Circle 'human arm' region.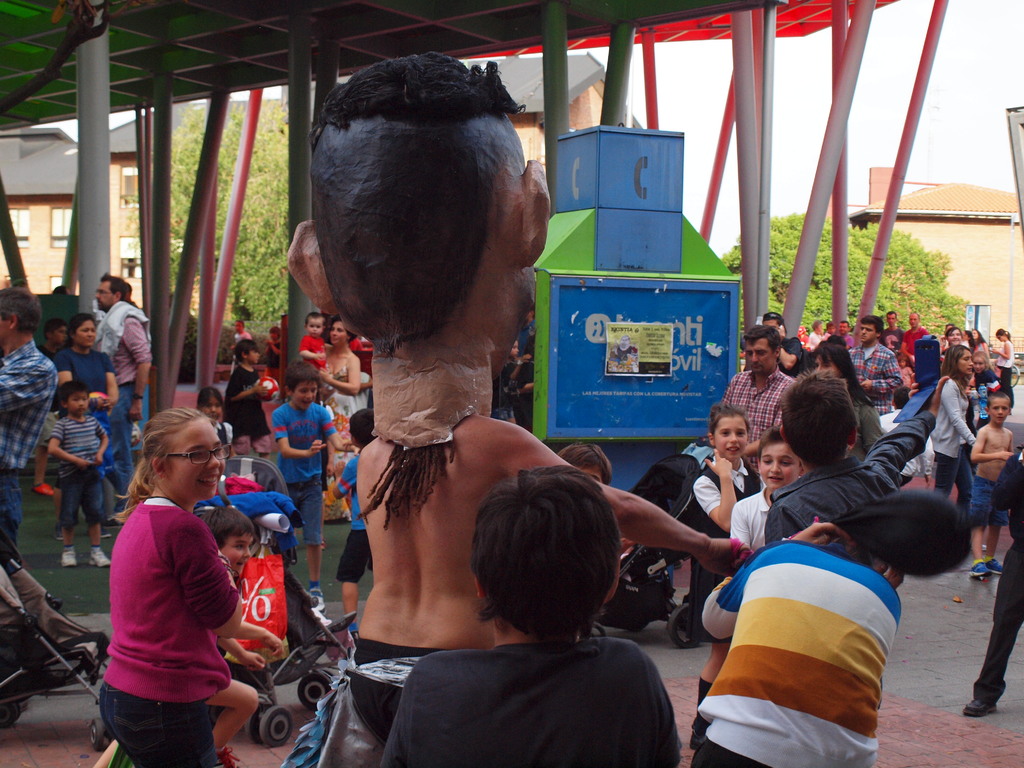
Region: [x1=321, y1=413, x2=360, y2=456].
